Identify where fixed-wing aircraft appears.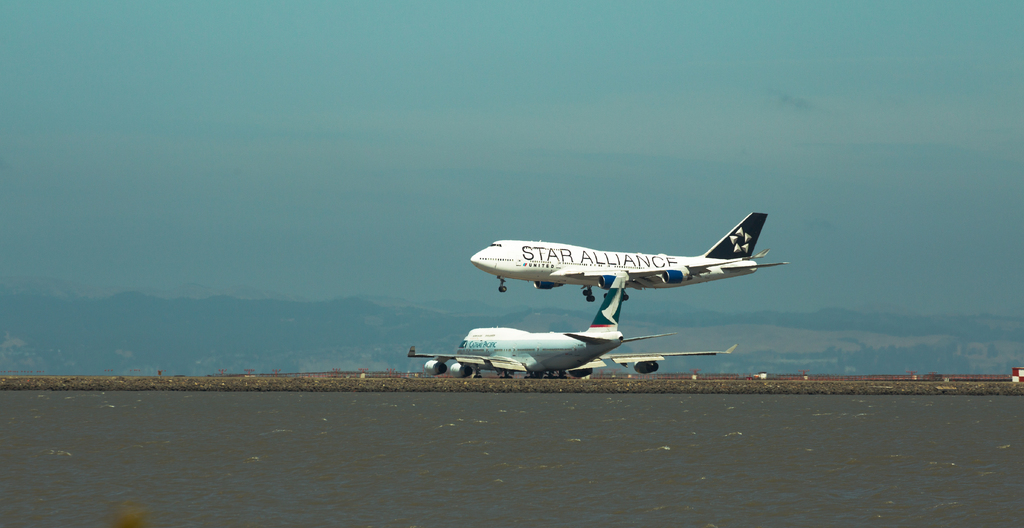
Appears at (left=406, top=288, right=737, bottom=381).
